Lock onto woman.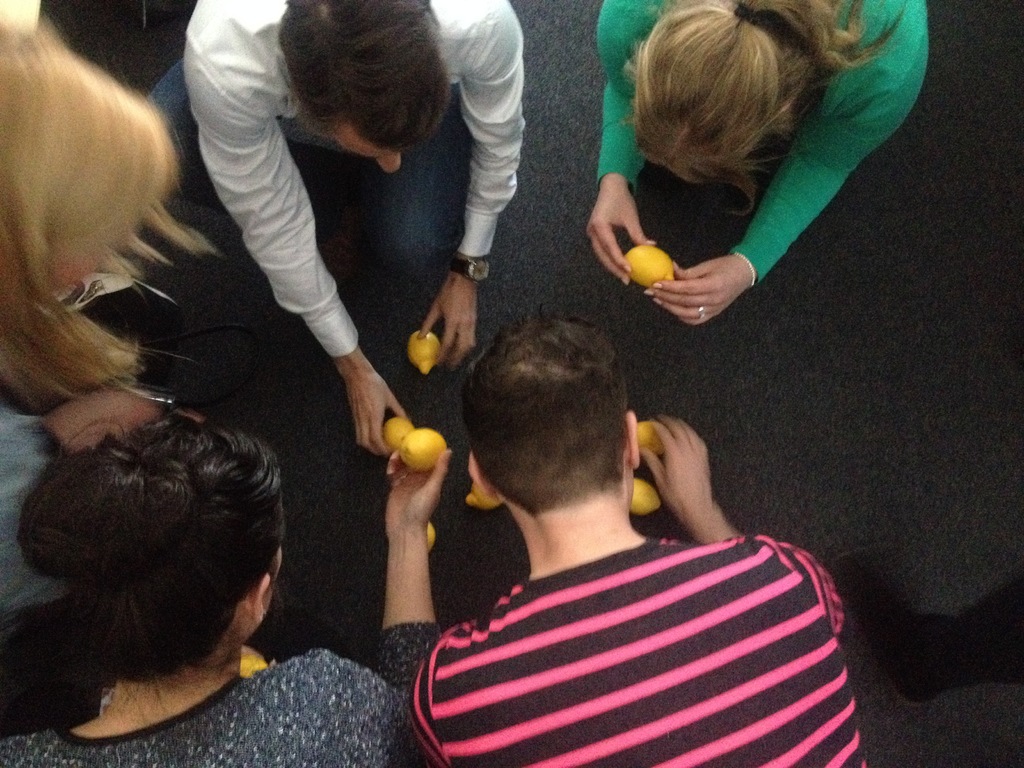
Locked: {"x1": 0, "y1": 413, "x2": 440, "y2": 767}.
